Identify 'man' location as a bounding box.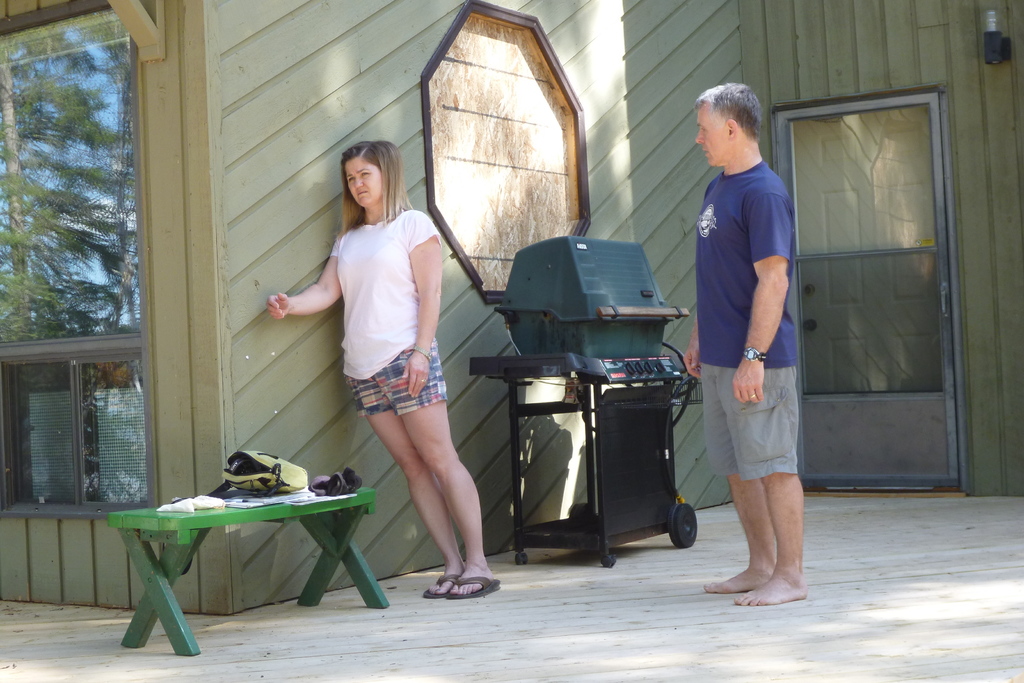
BBox(687, 76, 815, 602).
